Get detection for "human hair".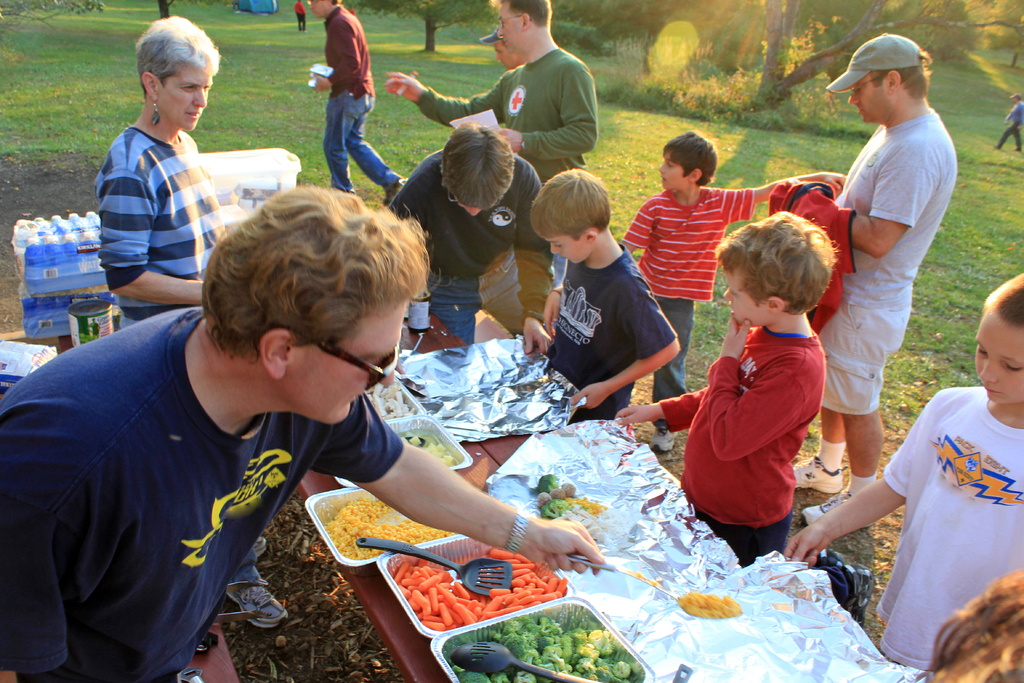
Detection: [209,187,430,362].
